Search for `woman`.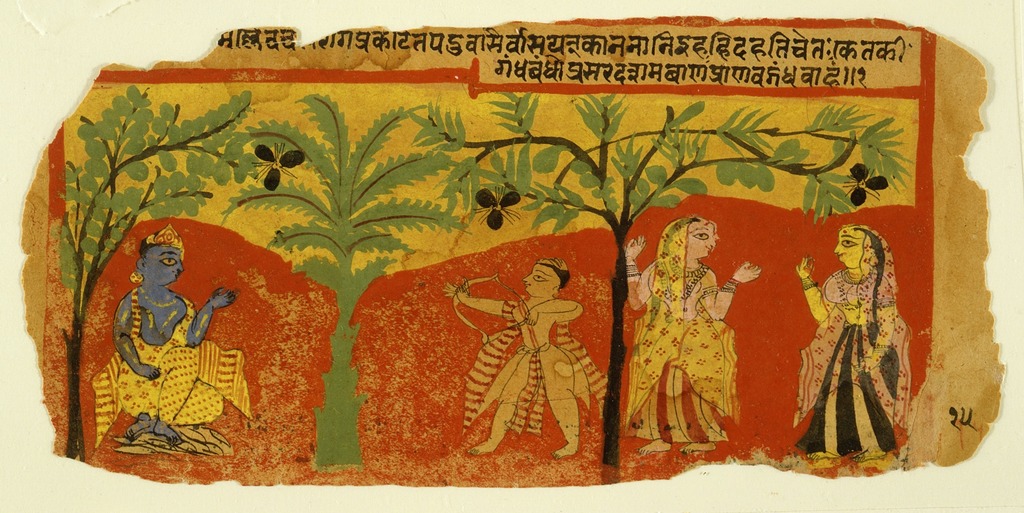
Found at box=[618, 219, 762, 455].
